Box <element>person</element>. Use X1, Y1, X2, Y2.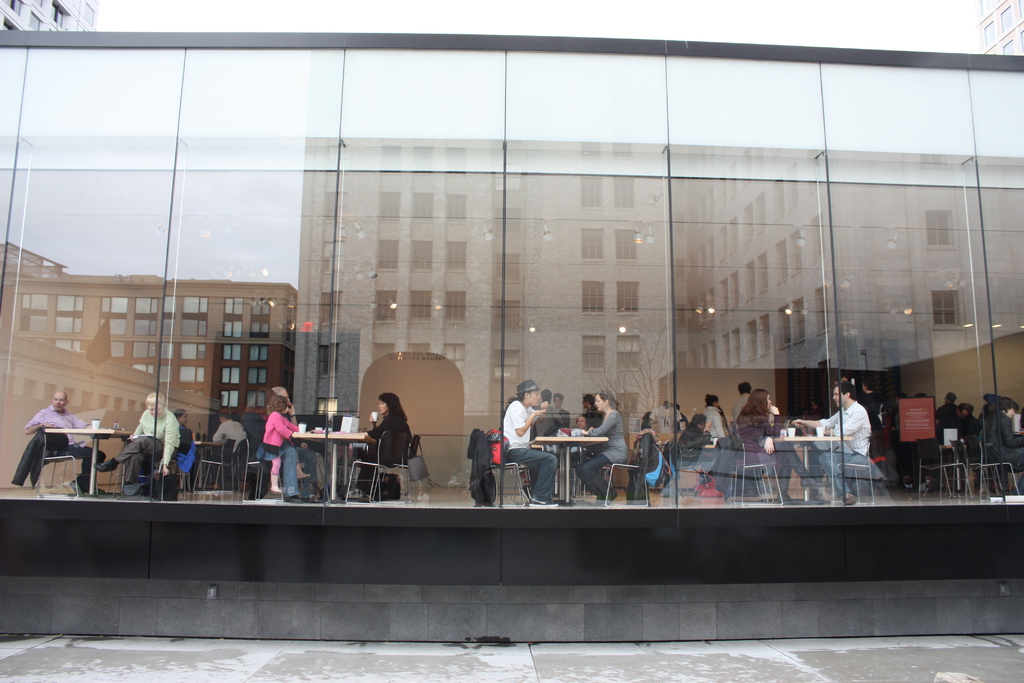
503, 388, 558, 503.
